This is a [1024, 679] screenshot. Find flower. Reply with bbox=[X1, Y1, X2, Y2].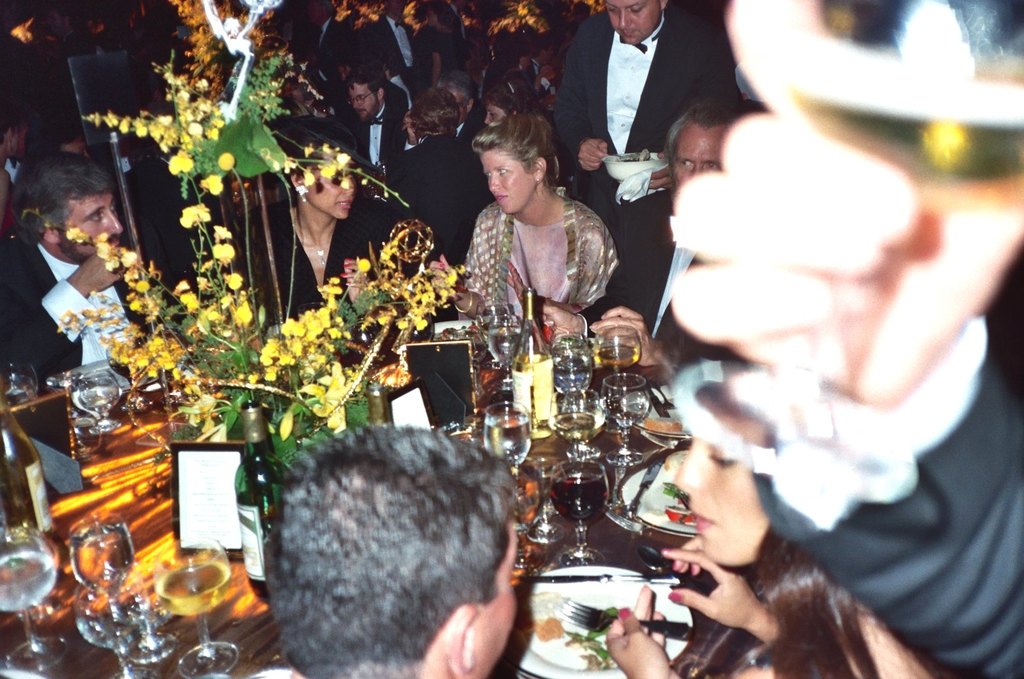
bbox=[198, 173, 224, 194].
